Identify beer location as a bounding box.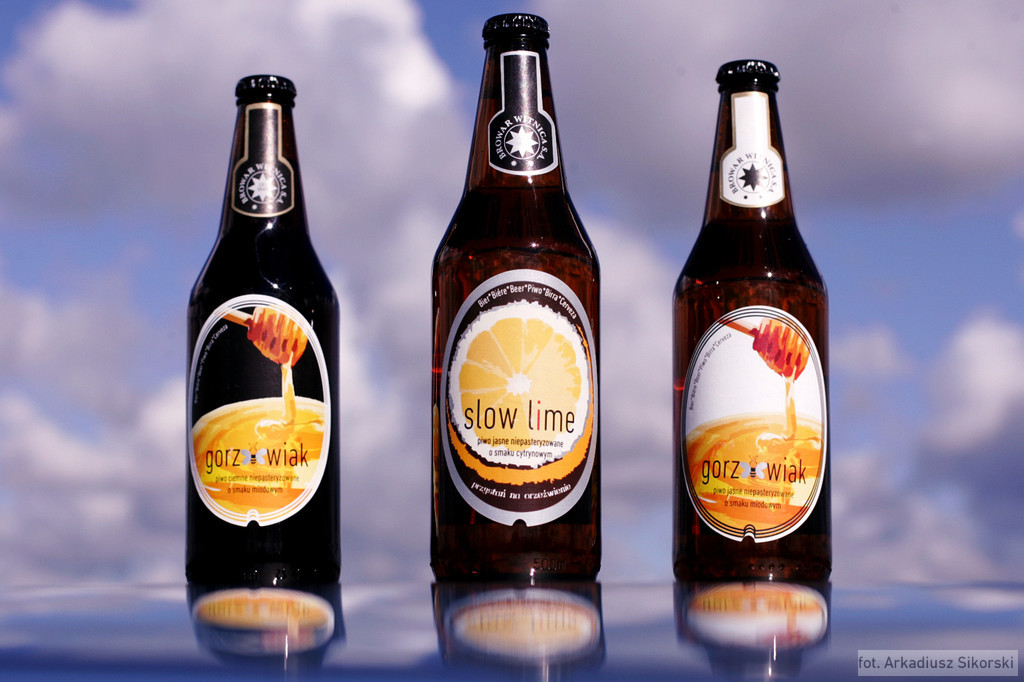
[170,64,353,669].
